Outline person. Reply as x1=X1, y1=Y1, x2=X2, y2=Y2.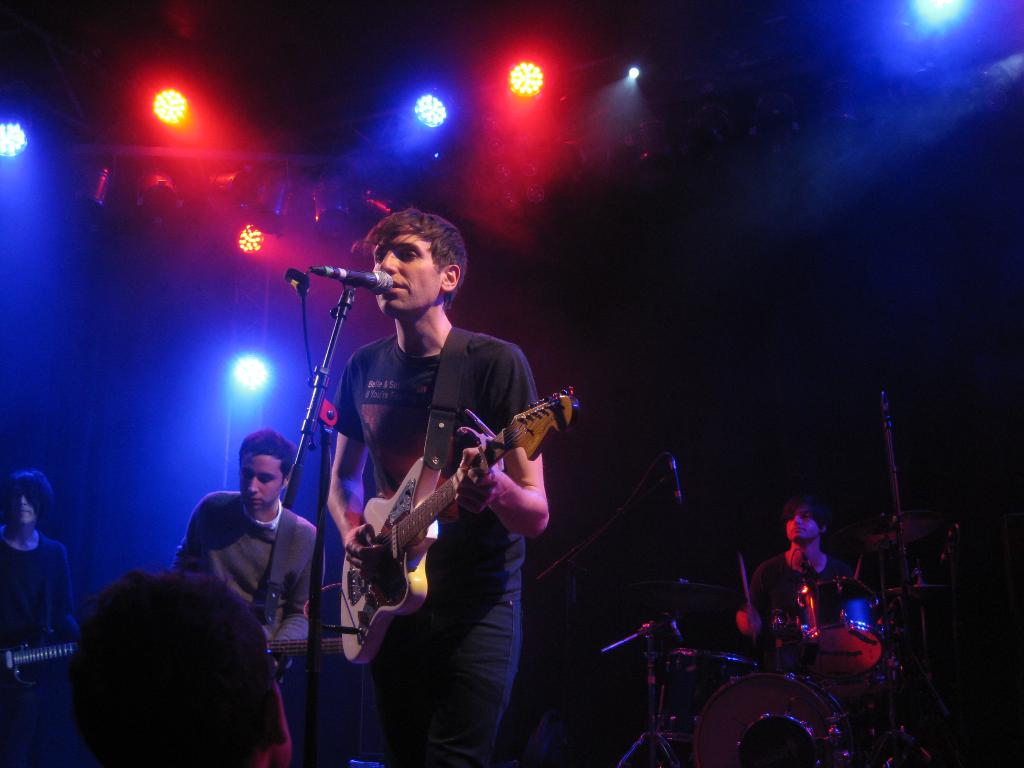
x1=306, y1=191, x2=579, y2=767.
